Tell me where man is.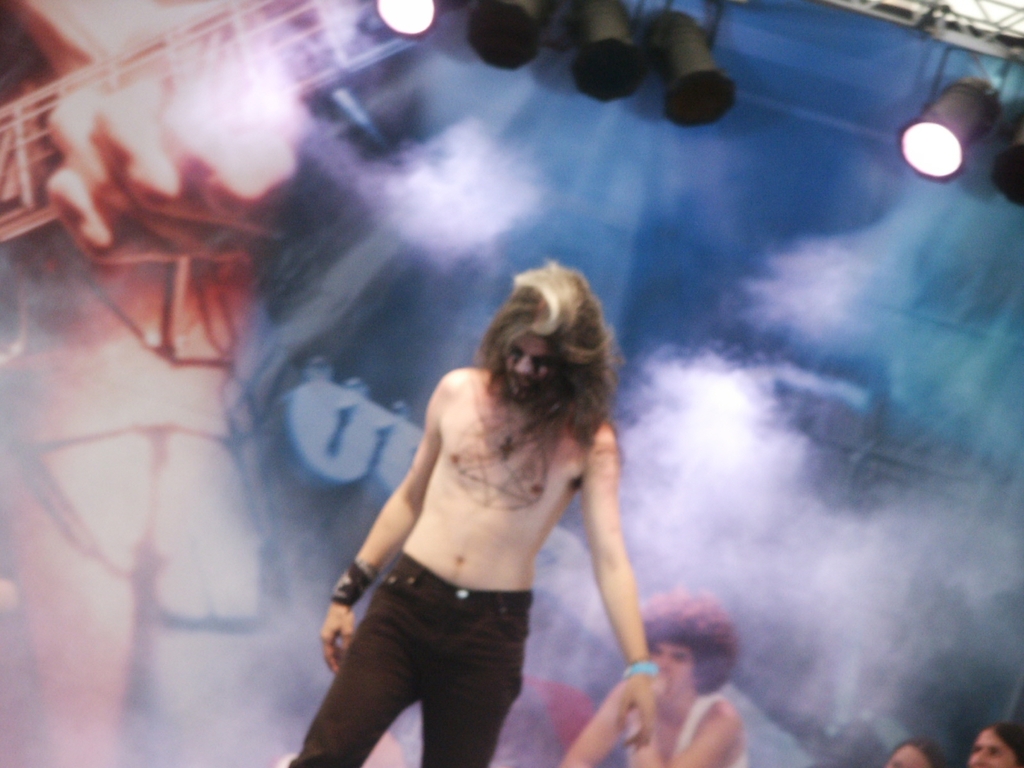
man is at <bbox>291, 290, 634, 756</bbox>.
